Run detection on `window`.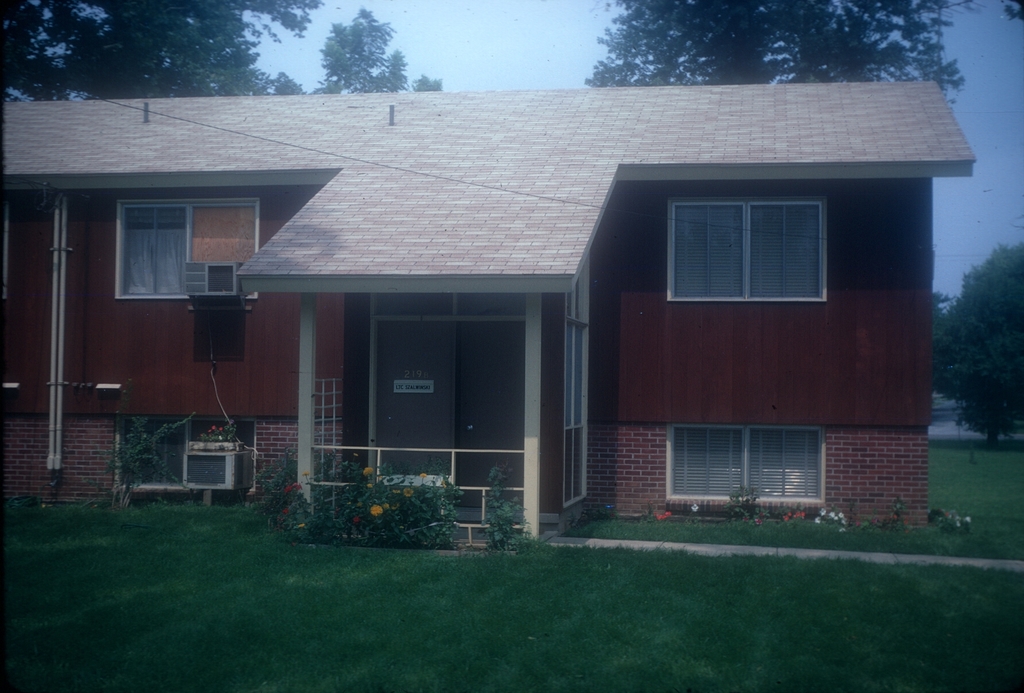
Result: detection(668, 176, 834, 320).
